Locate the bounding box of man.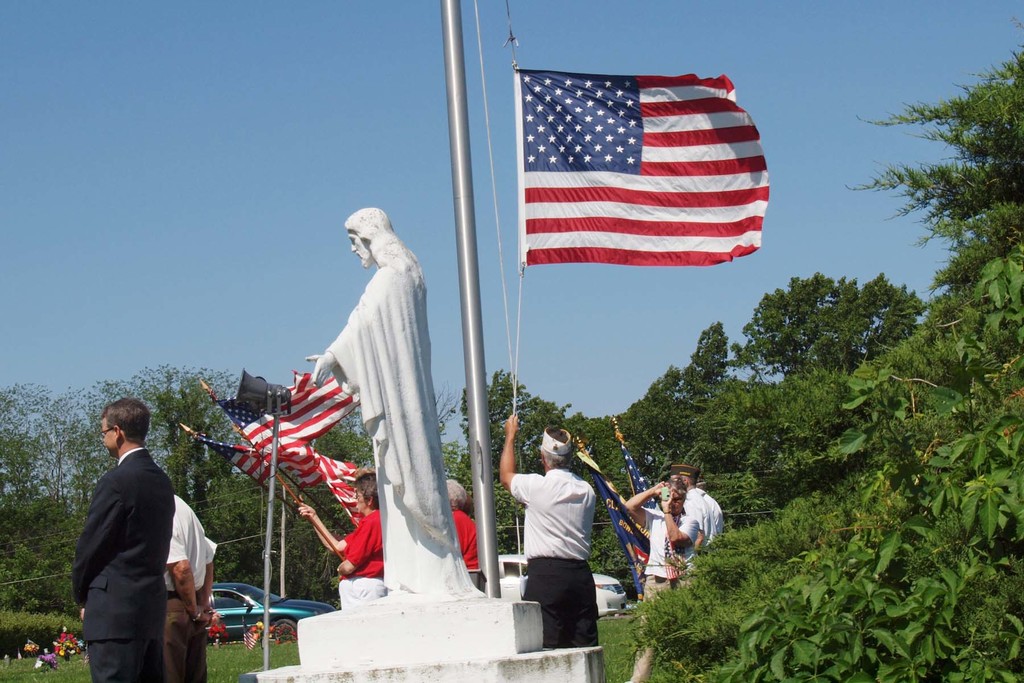
Bounding box: <region>696, 479, 724, 536</region>.
